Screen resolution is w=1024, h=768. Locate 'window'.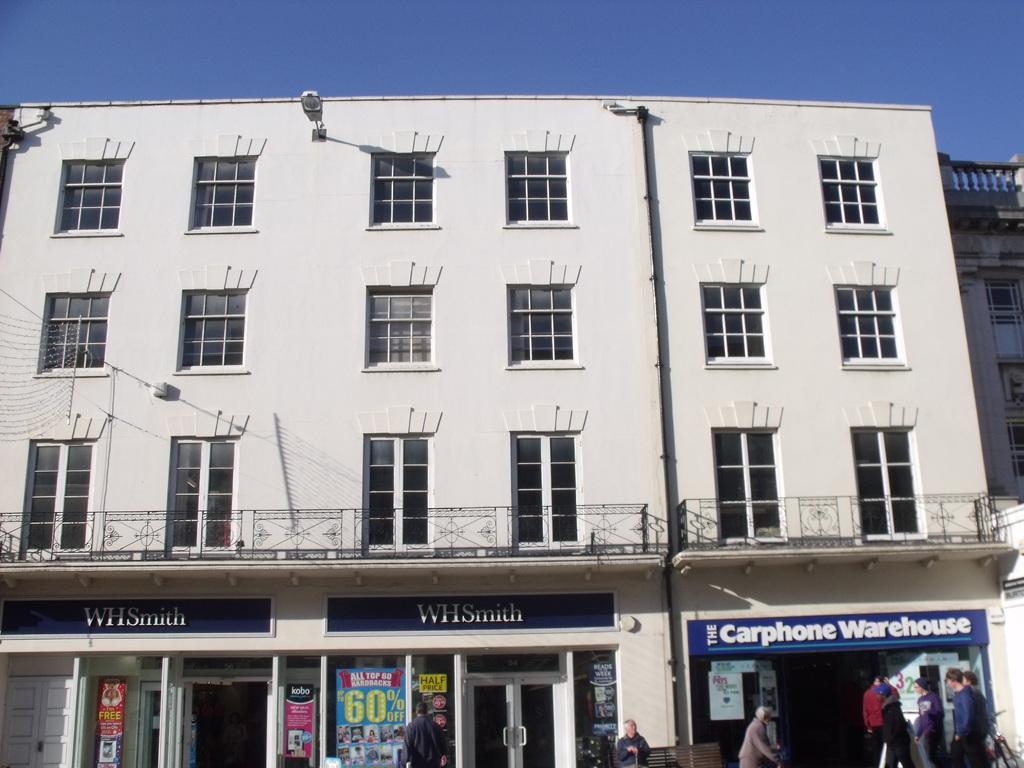
356,132,442,230.
